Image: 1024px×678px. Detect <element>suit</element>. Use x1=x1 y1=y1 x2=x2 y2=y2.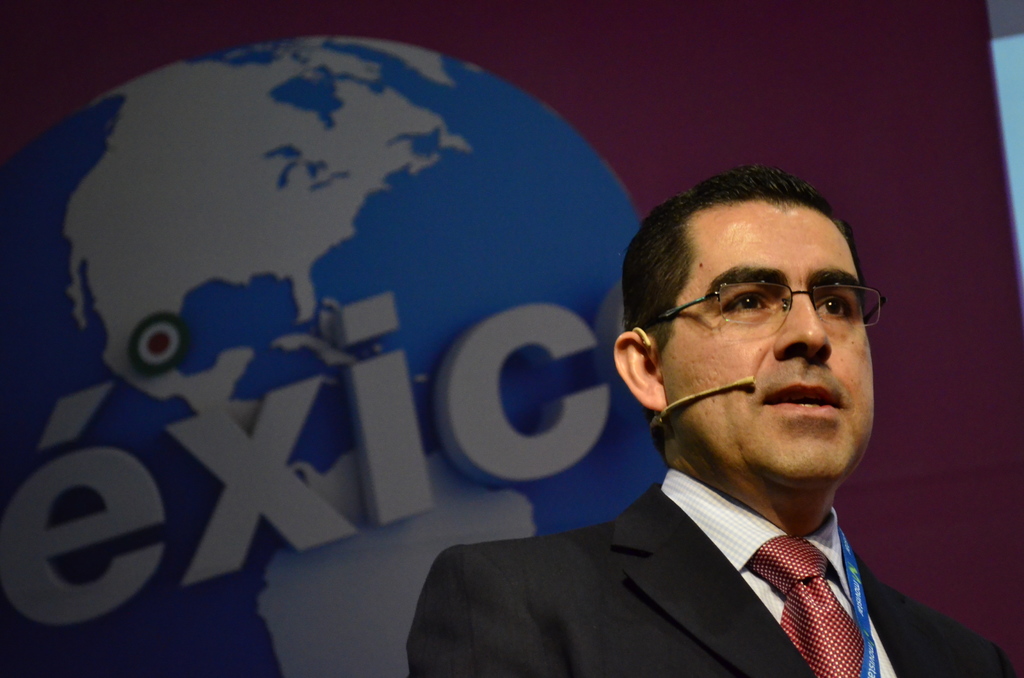
x1=389 y1=414 x2=976 y2=677.
